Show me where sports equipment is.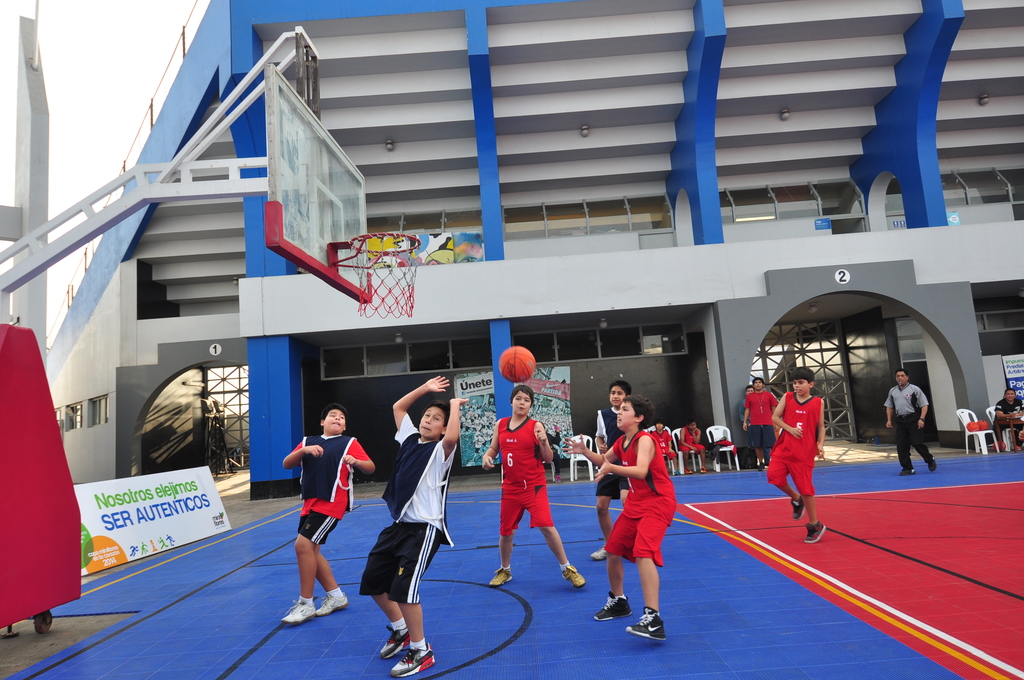
sports equipment is at bbox(622, 609, 666, 640).
